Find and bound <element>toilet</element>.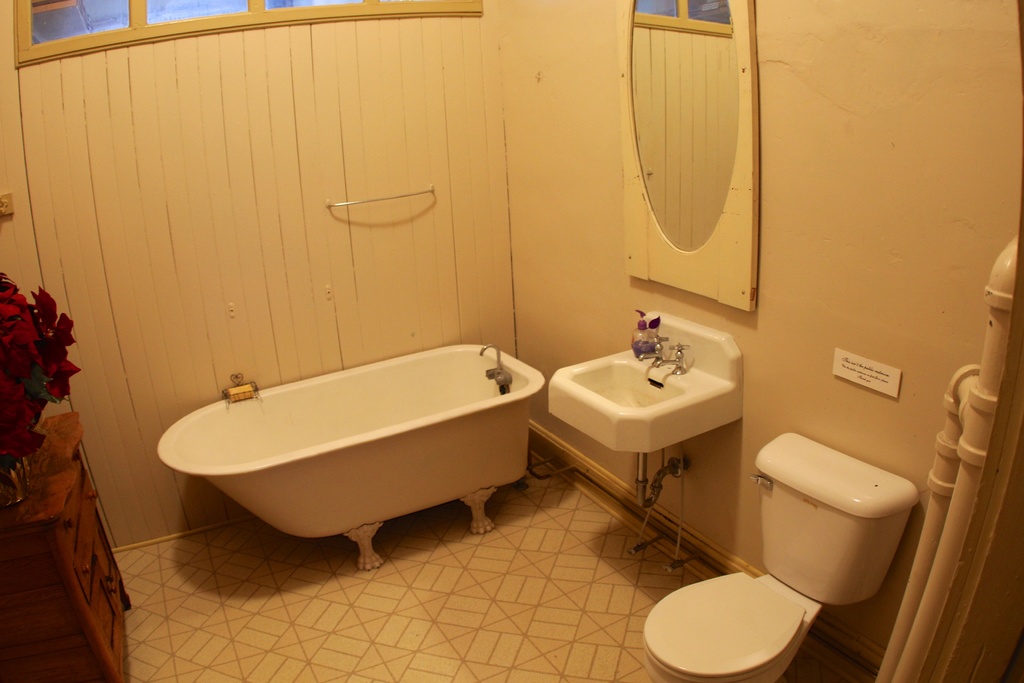
Bound: (x1=639, y1=562, x2=856, y2=682).
